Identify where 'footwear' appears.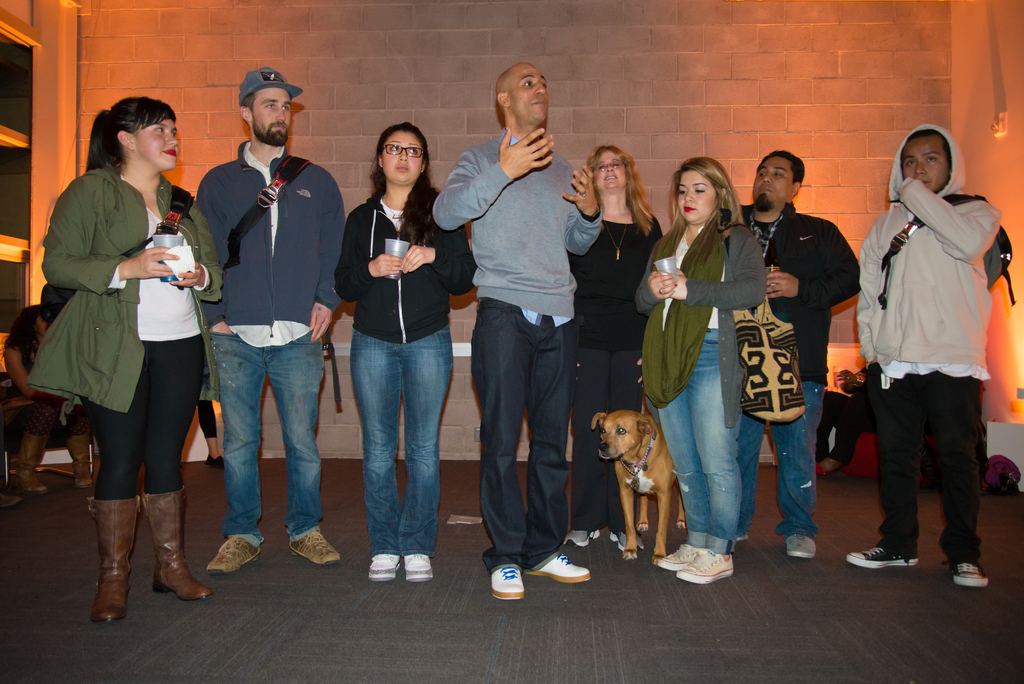
Appears at bbox=[653, 541, 698, 571].
